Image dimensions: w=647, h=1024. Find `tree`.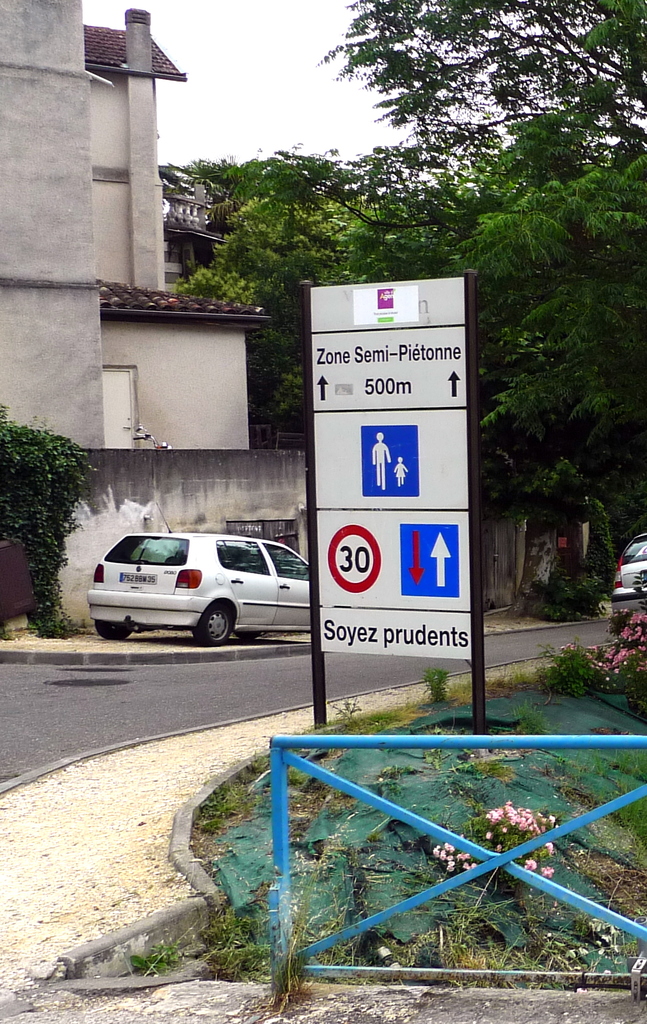
8:409:92:590.
